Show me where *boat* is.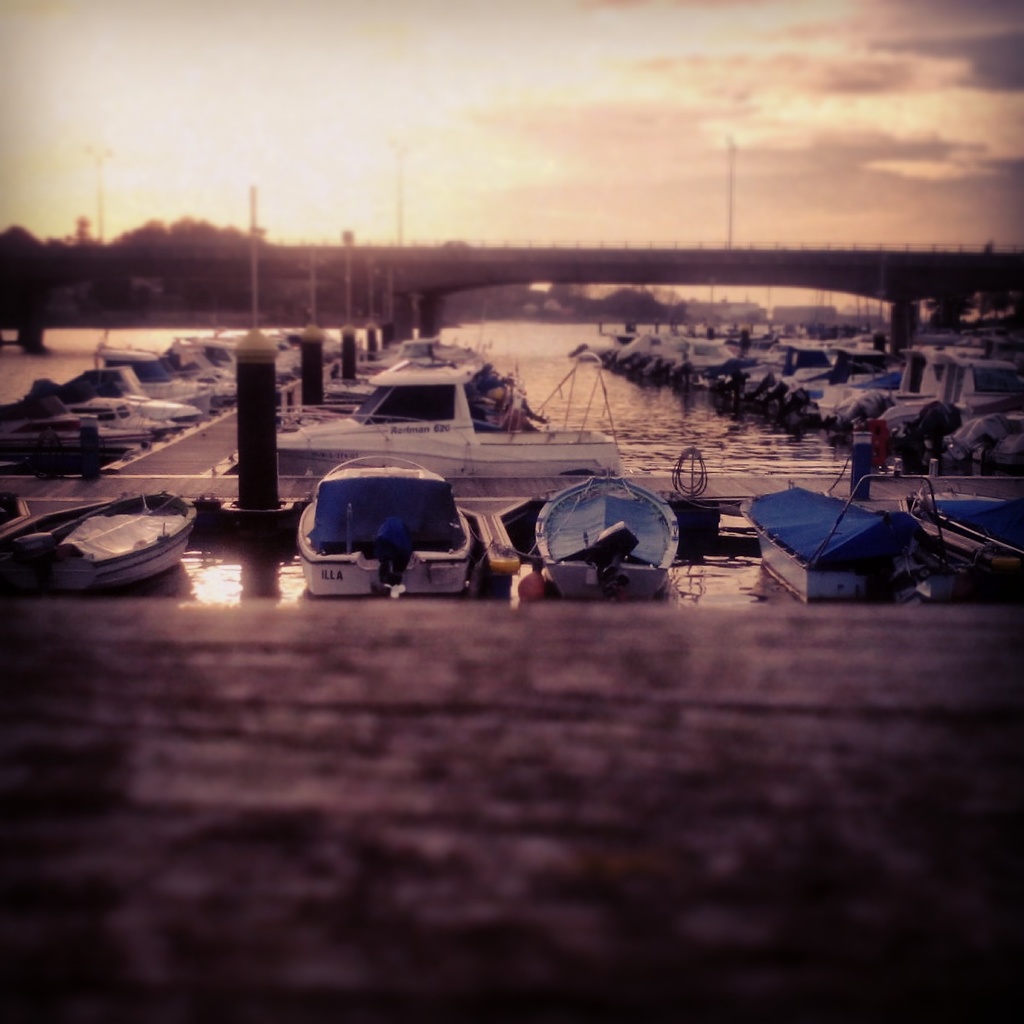
*boat* is at BBox(230, 325, 329, 375).
